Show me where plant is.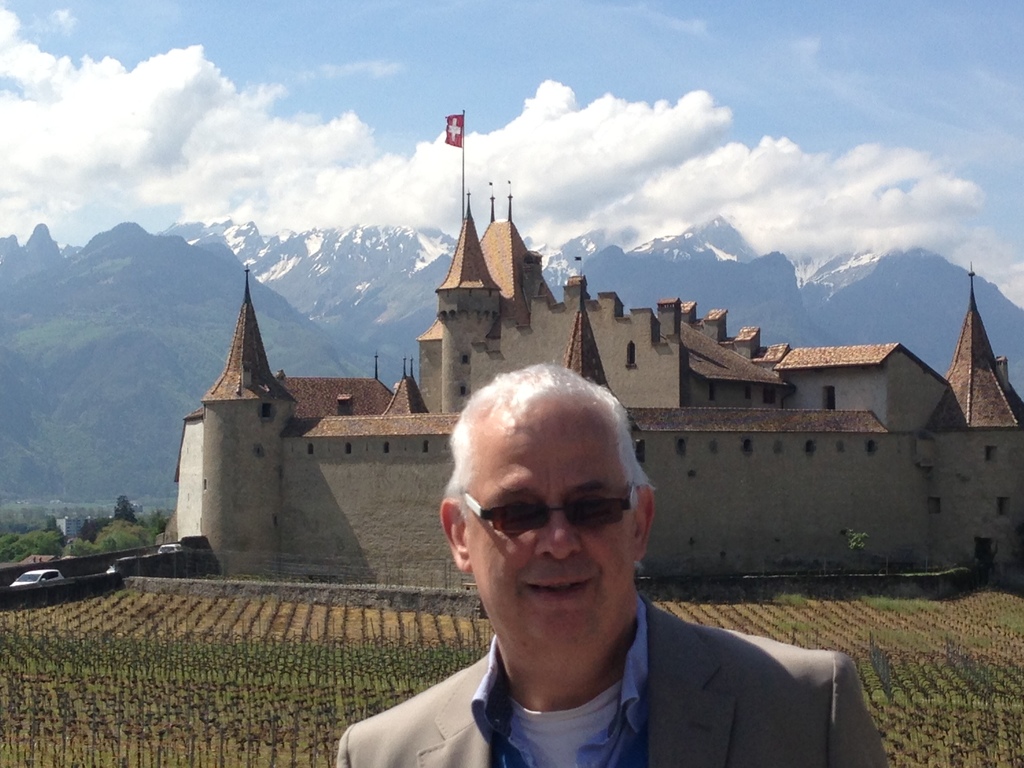
plant is at Rect(63, 539, 97, 560).
